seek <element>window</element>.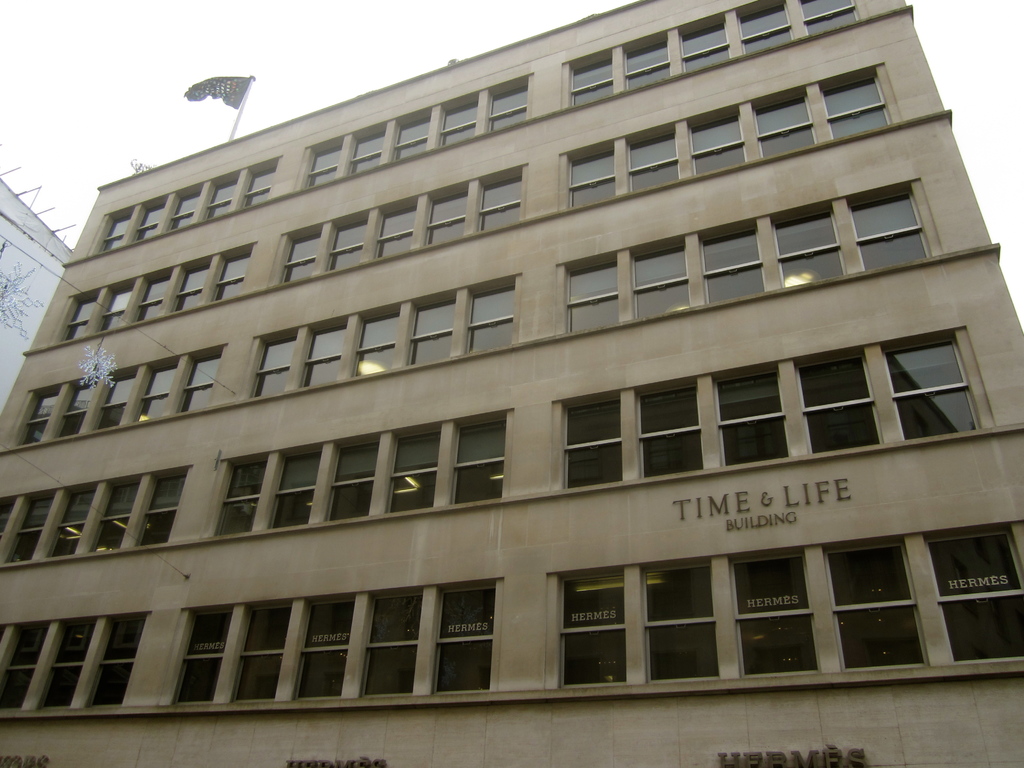
{"x1": 53, "y1": 240, "x2": 257, "y2": 346}.
